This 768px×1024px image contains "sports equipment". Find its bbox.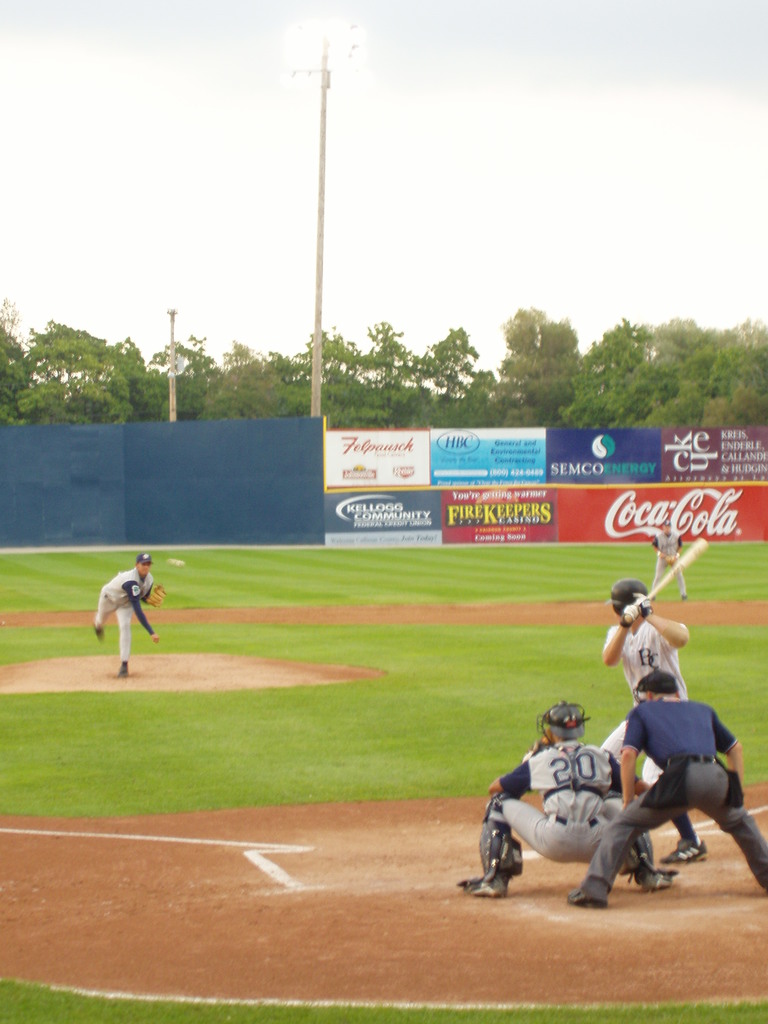
region(603, 582, 648, 615).
